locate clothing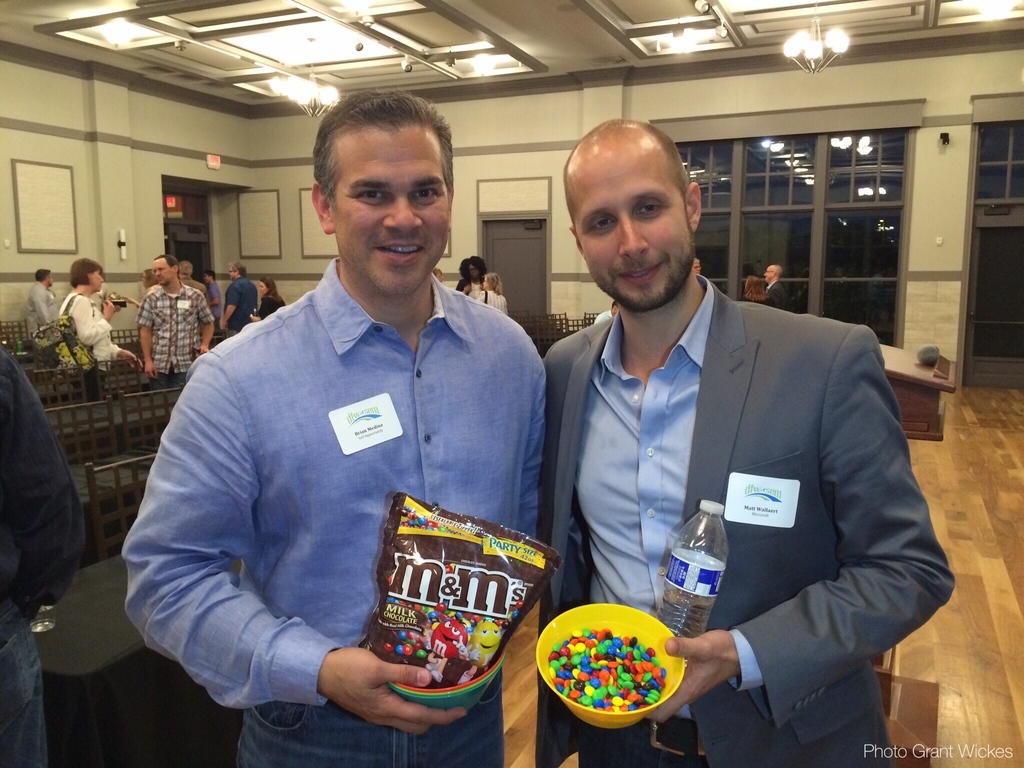
{"left": 133, "top": 277, "right": 215, "bottom": 389}
